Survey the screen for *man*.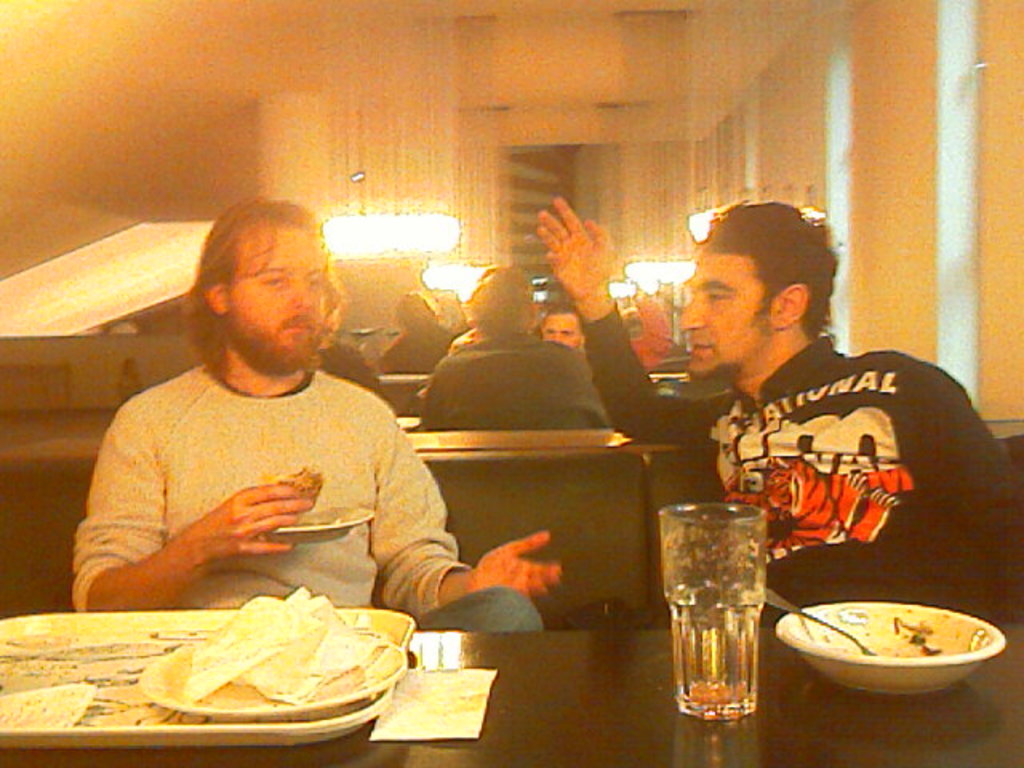
Survey found: x1=378 y1=285 x2=466 y2=379.
